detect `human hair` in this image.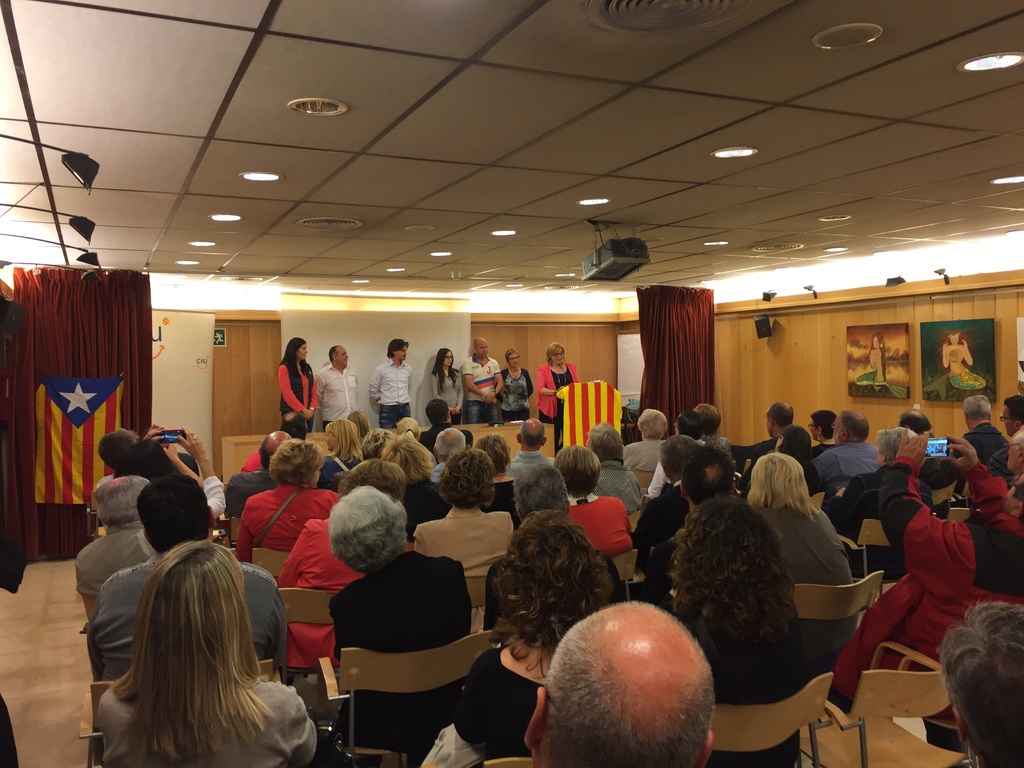
Detection: box=[505, 348, 516, 365].
